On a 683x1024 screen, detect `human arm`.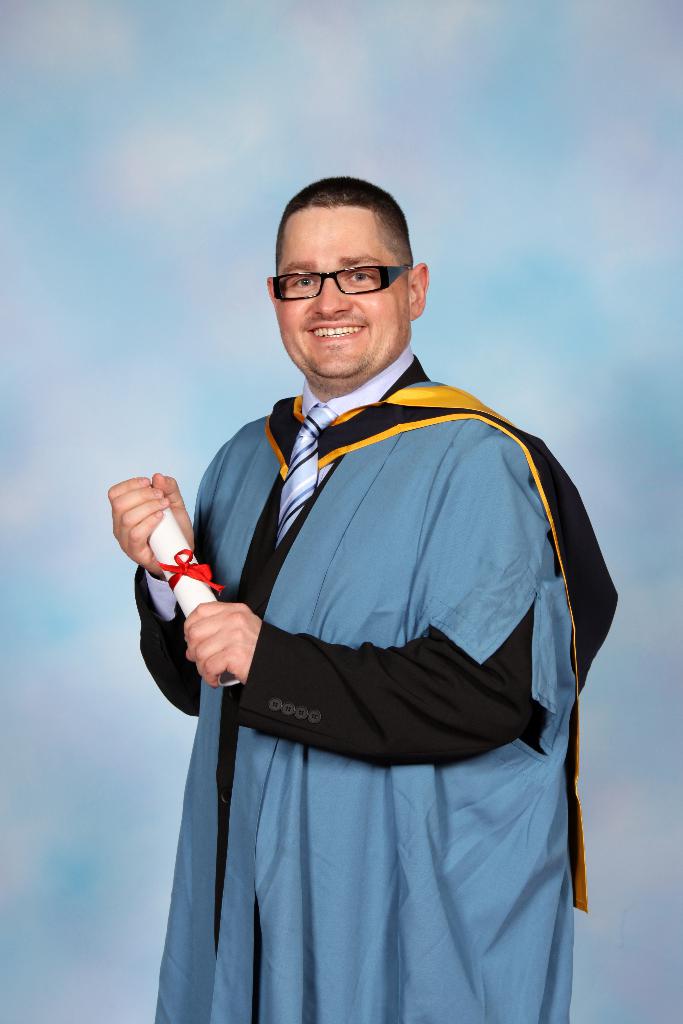
(left=189, top=438, right=564, bottom=767).
